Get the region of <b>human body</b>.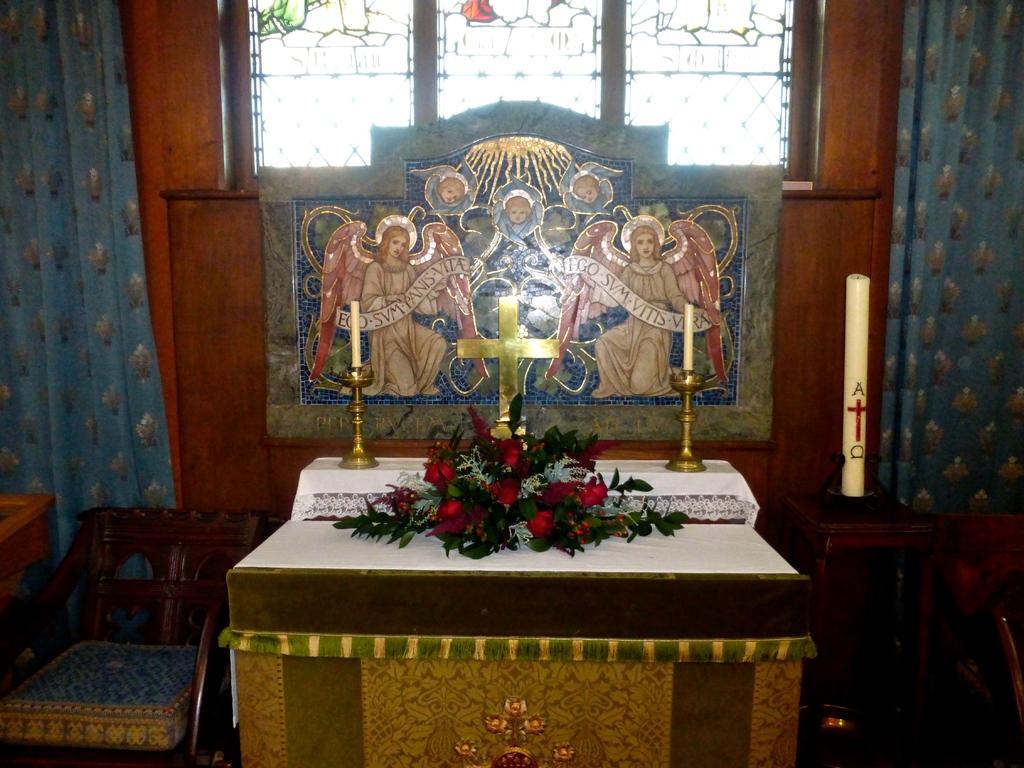
left=490, top=188, right=543, bottom=243.
